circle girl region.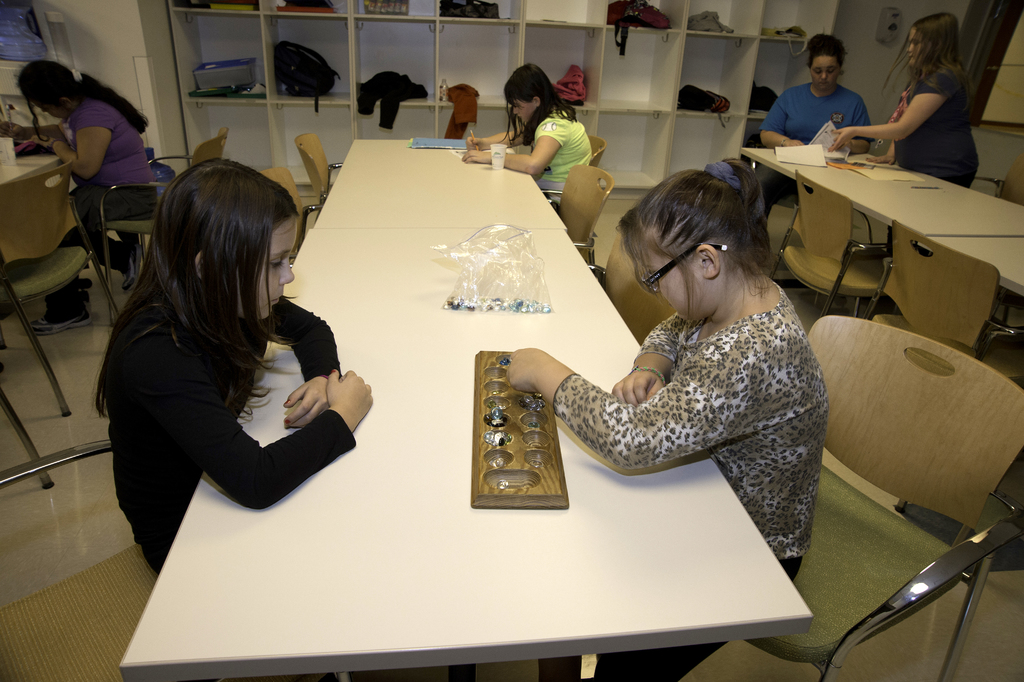
Region: [x1=508, y1=158, x2=834, y2=681].
